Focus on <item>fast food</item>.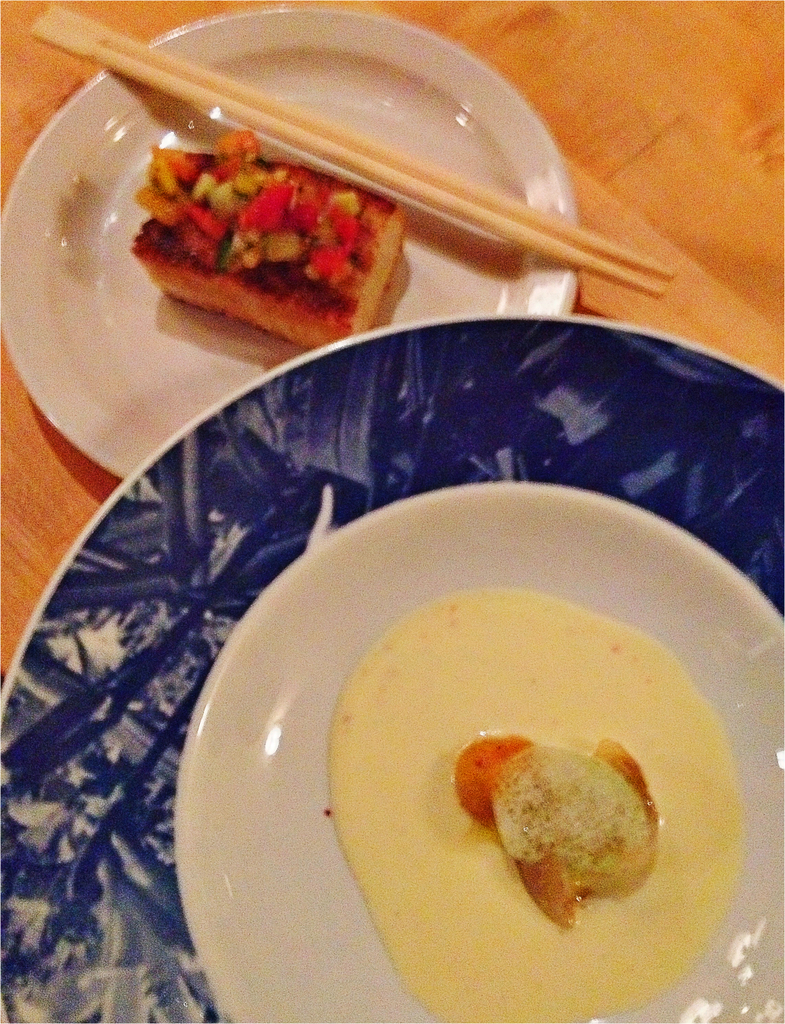
Focused at {"left": 132, "top": 143, "right": 398, "bottom": 348}.
